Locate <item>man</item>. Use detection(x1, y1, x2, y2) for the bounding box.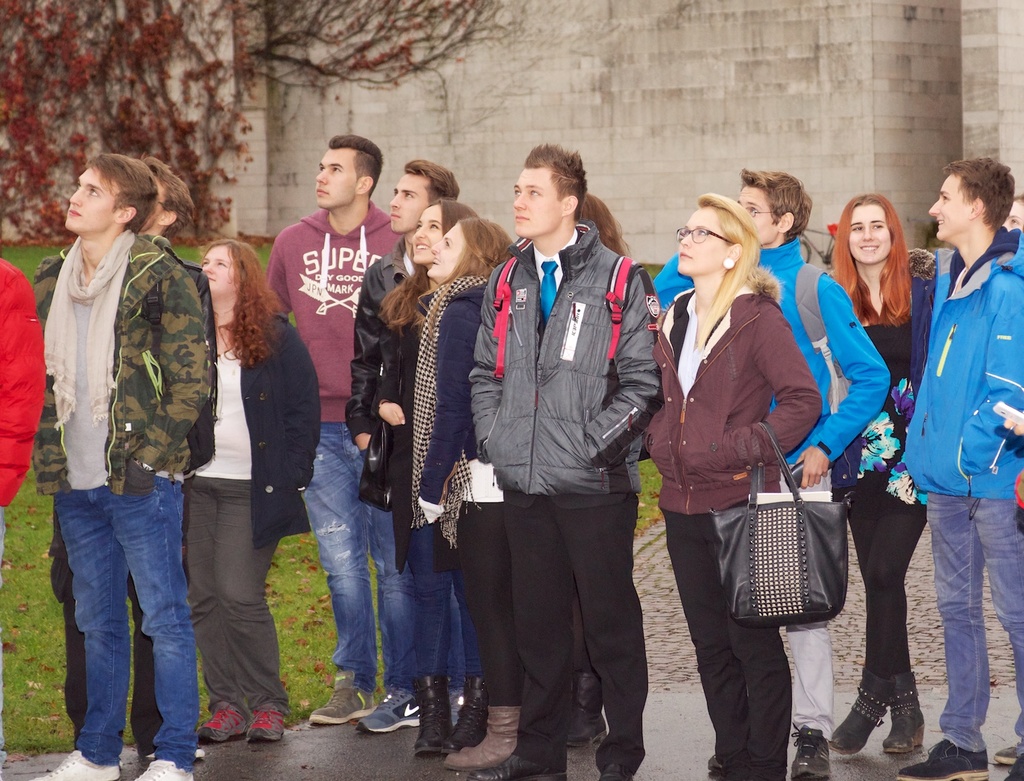
detection(898, 159, 1023, 780).
